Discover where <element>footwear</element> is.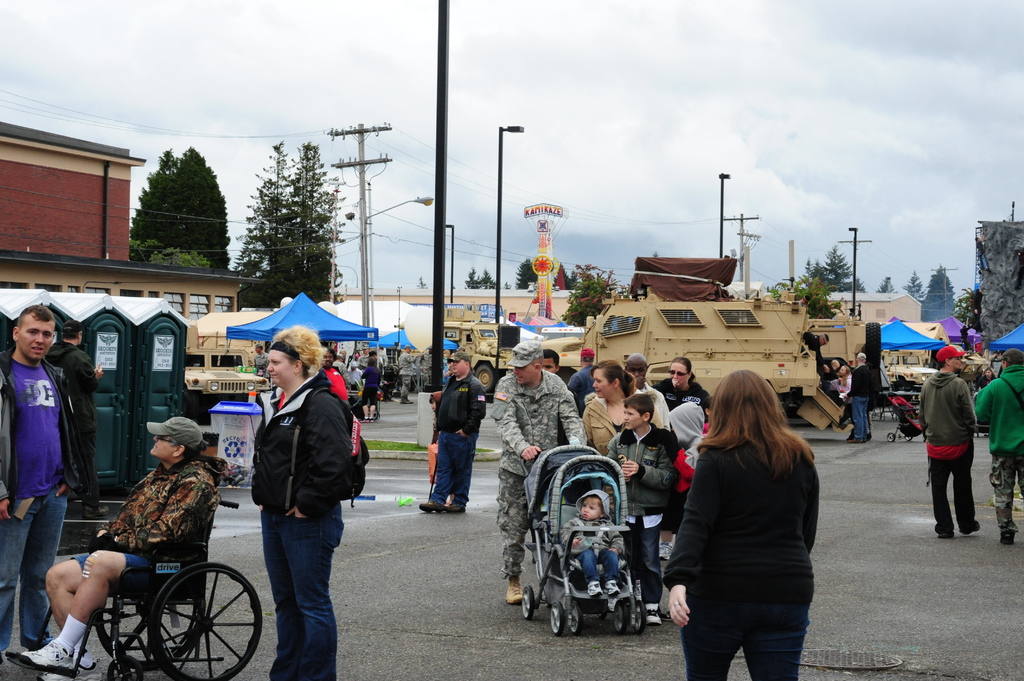
Discovered at [941, 531, 956, 538].
